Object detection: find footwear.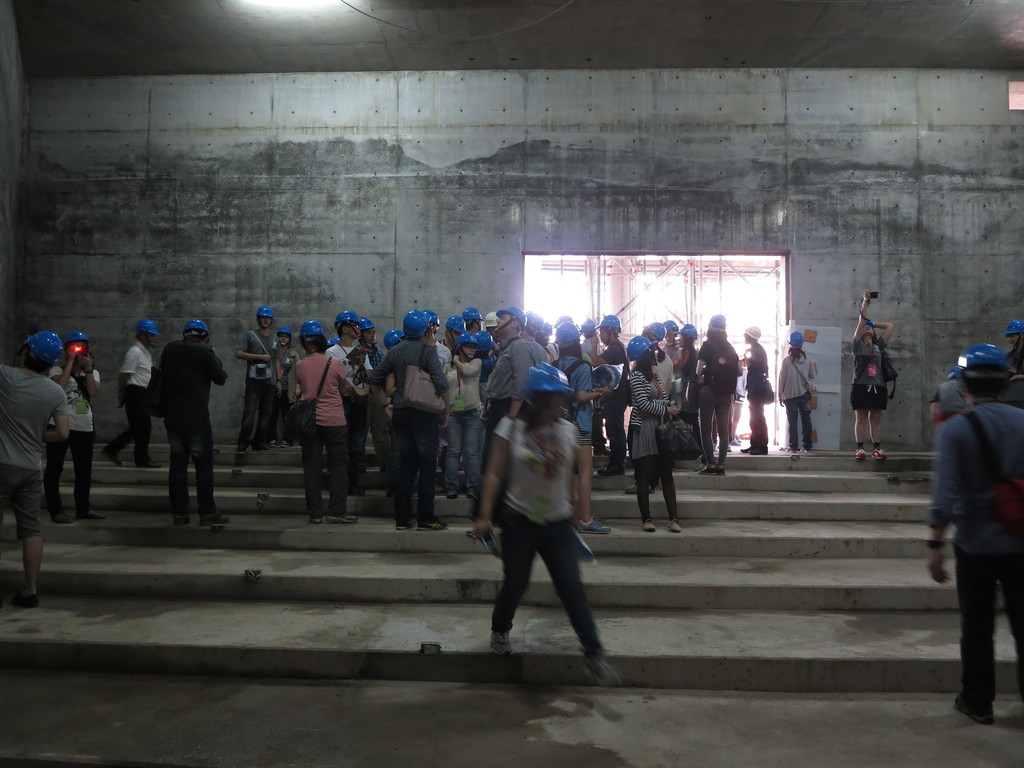
region(267, 436, 275, 447).
